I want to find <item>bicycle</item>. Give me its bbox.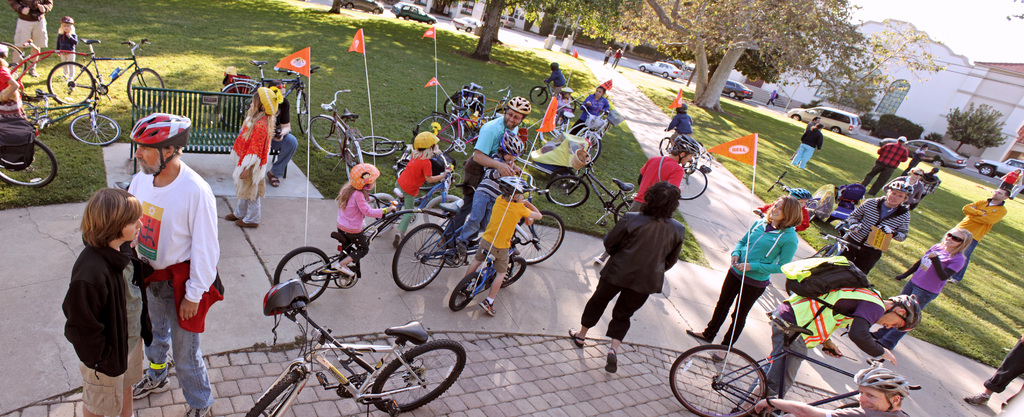
577/105/608/171.
